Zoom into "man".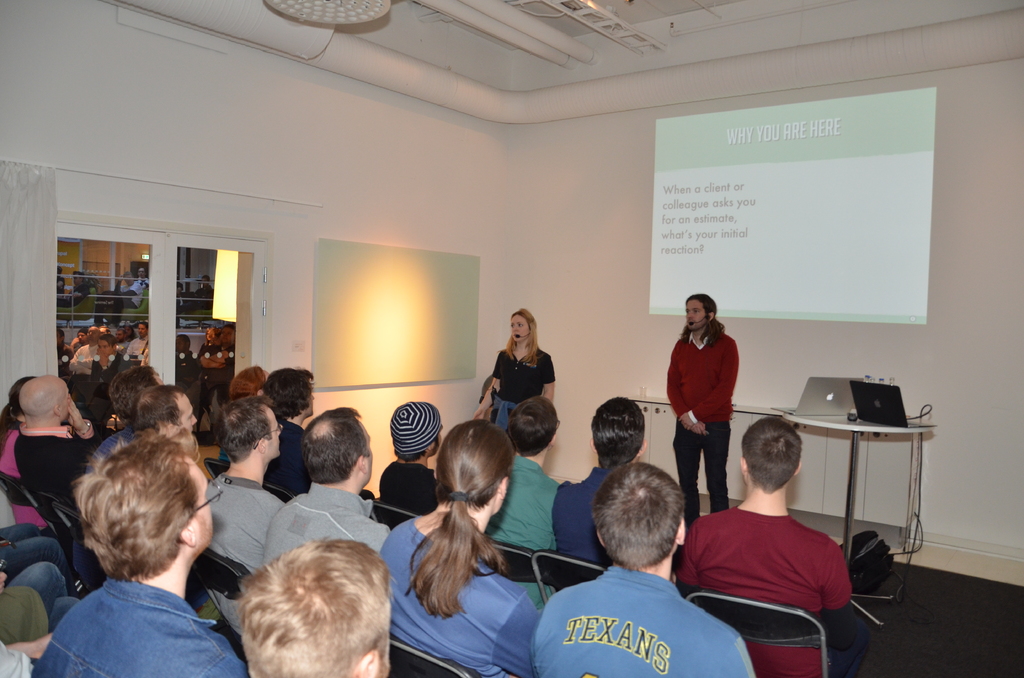
Zoom target: l=561, t=401, r=650, b=568.
